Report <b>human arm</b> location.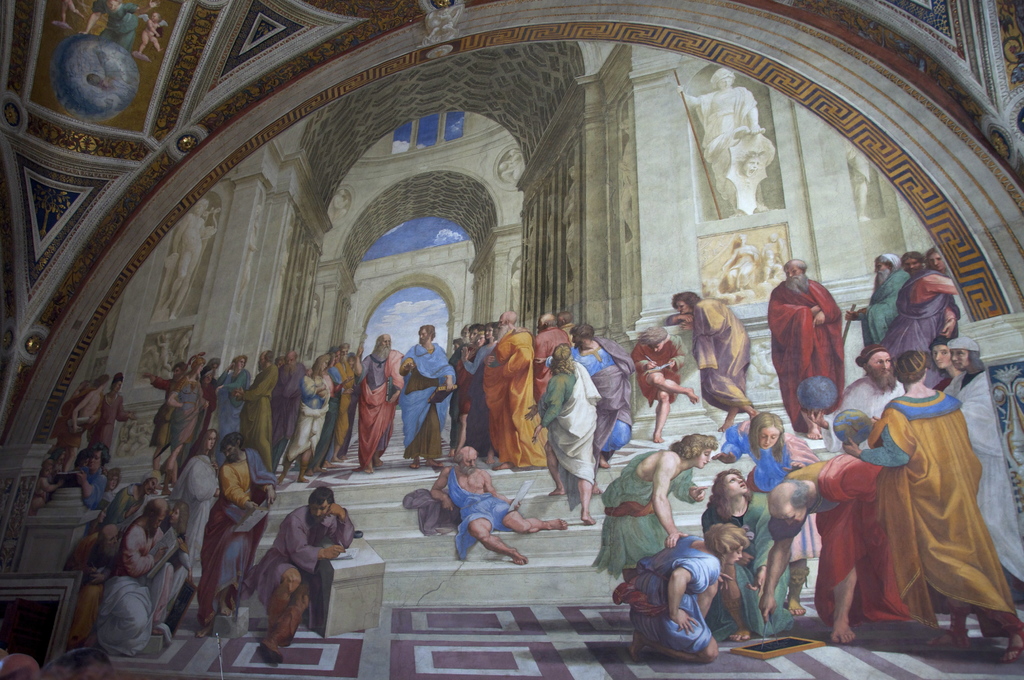
Report: (x1=667, y1=332, x2=691, y2=374).
